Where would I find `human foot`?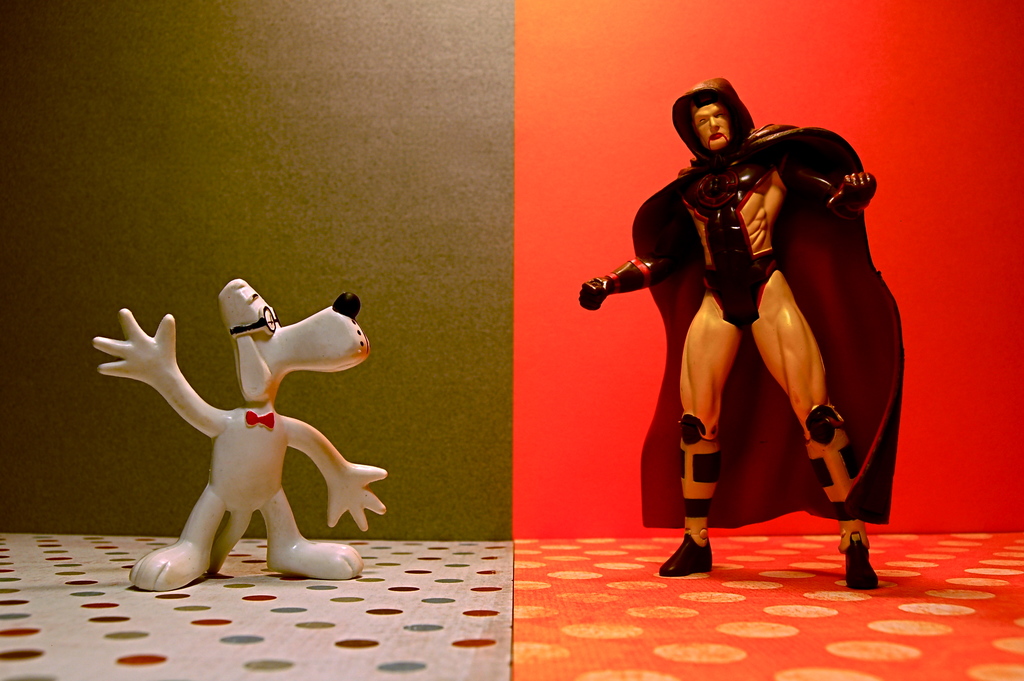
At 662, 534, 714, 578.
